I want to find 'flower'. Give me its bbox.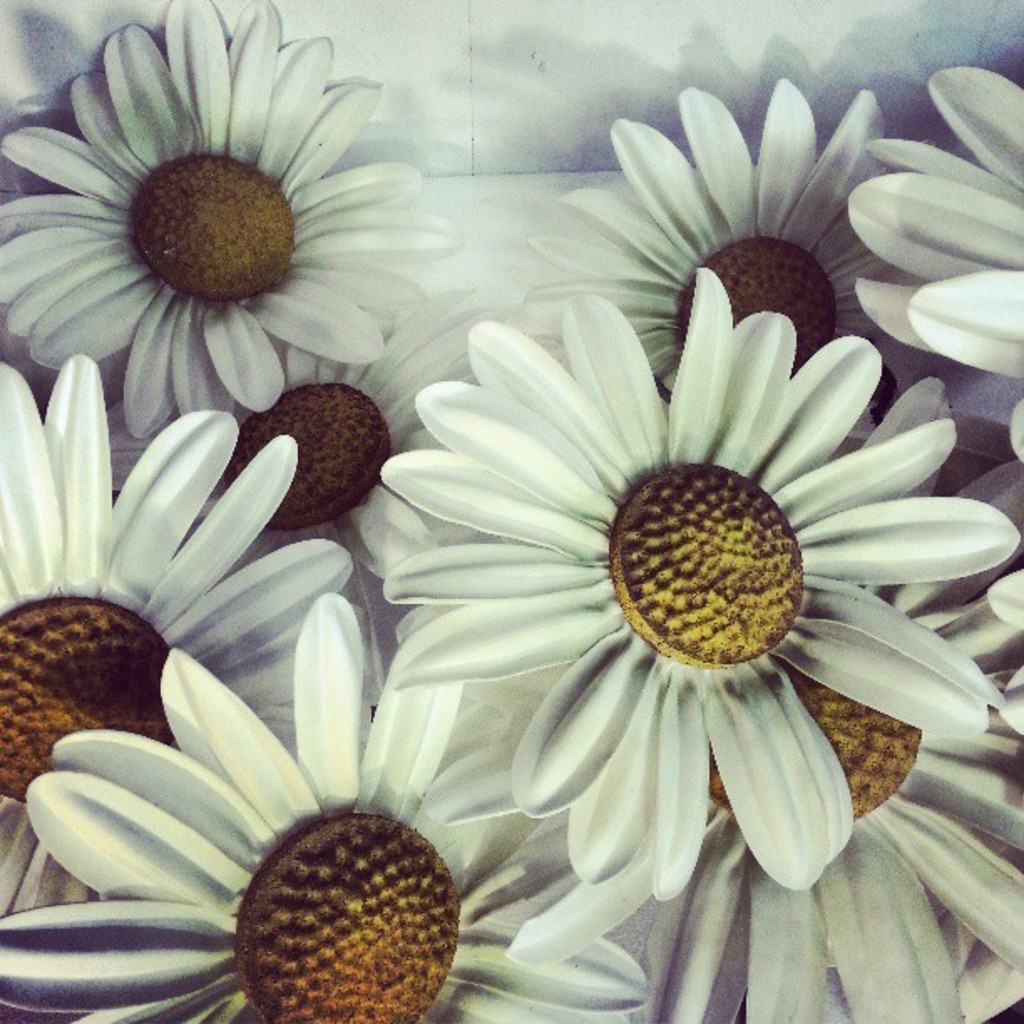
crop(512, 82, 942, 445).
